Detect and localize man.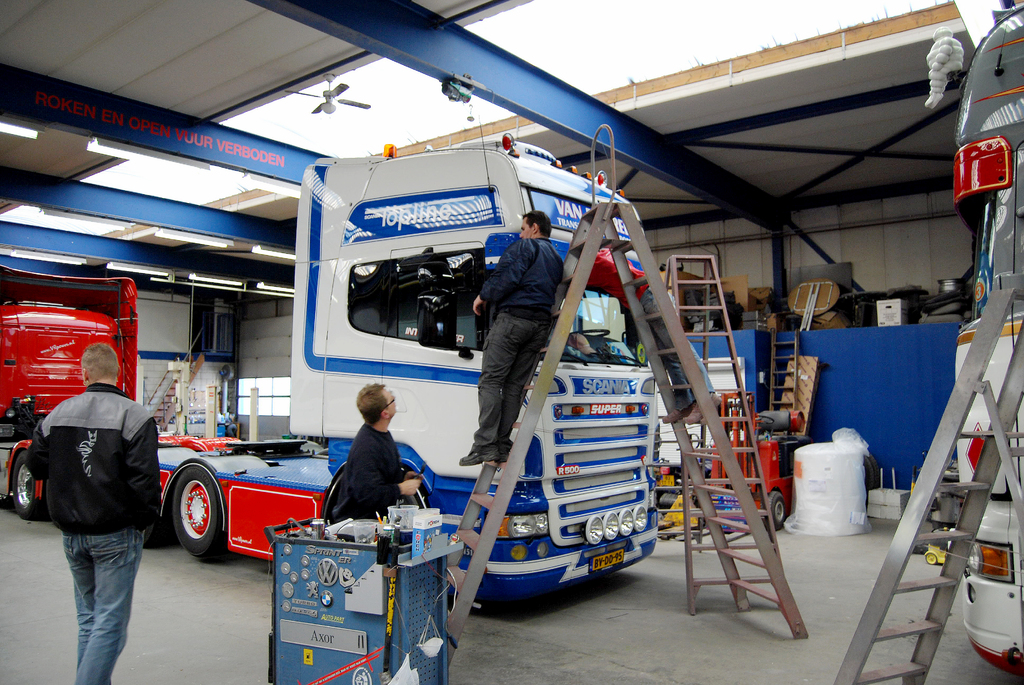
Localized at {"x1": 341, "y1": 376, "x2": 406, "y2": 516}.
